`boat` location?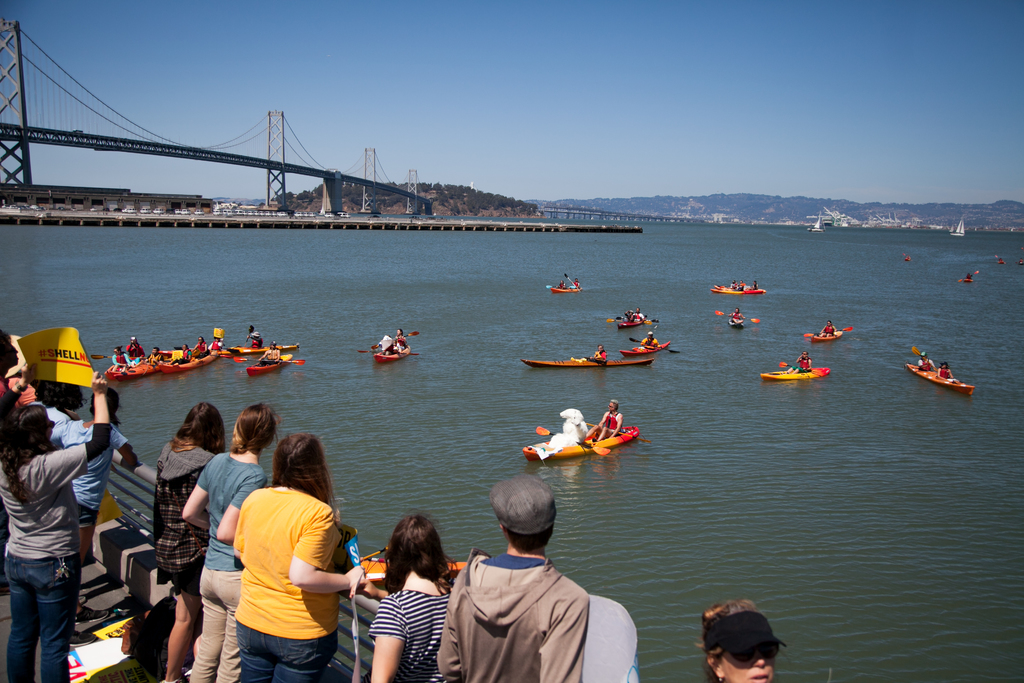
{"left": 523, "top": 413, "right": 655, "bottom": 473}
